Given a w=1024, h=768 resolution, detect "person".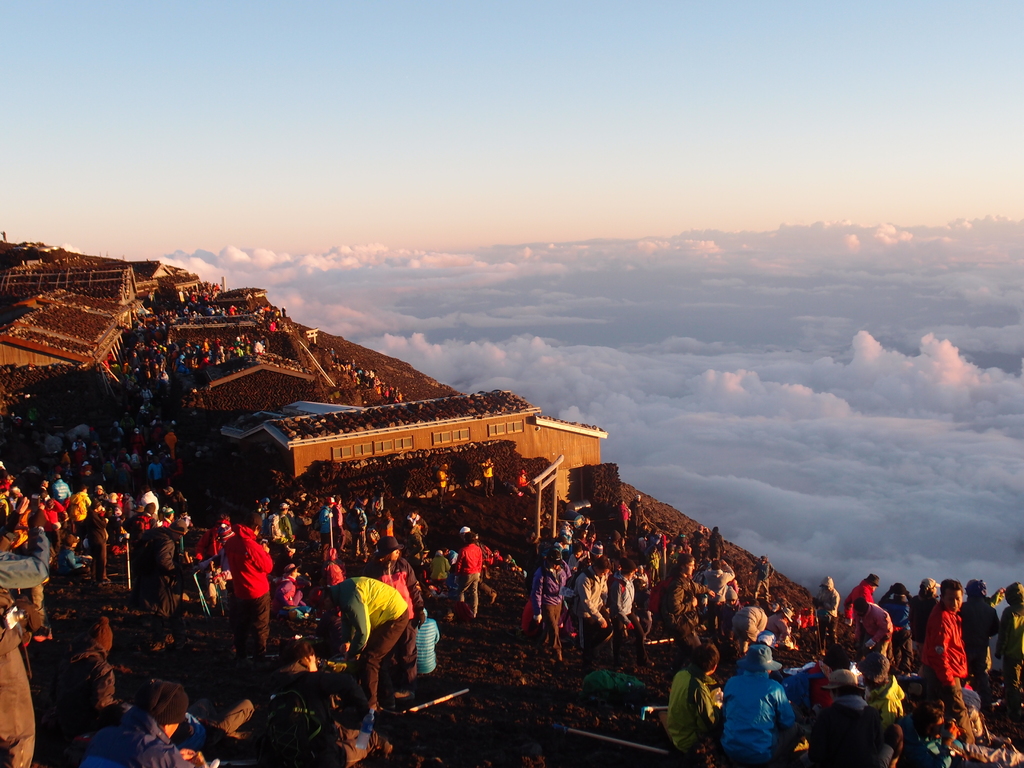
(717,627,812,757).
